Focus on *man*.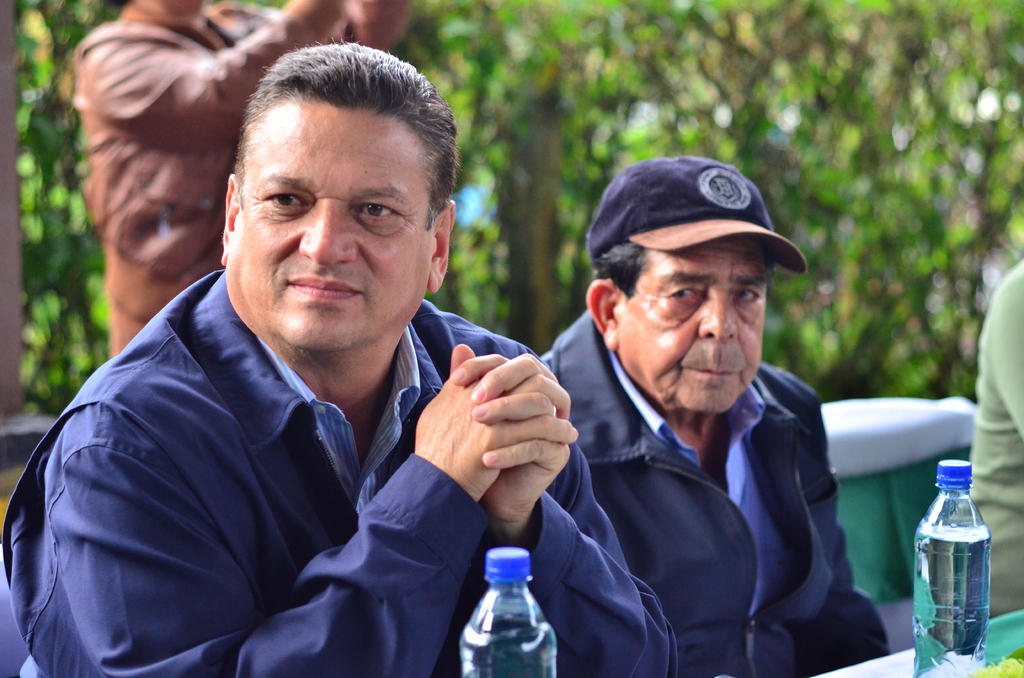
Focused at 538:156:893:677.
